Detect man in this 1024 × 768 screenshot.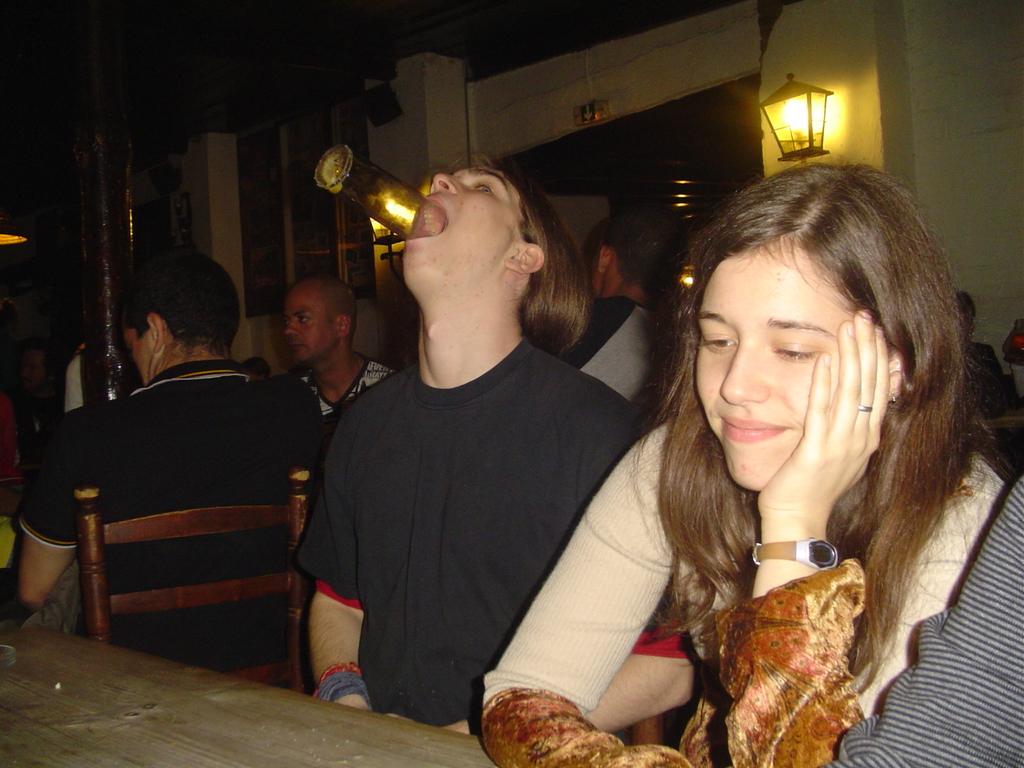
Detection: BBox(283, 275, 391, 415).
